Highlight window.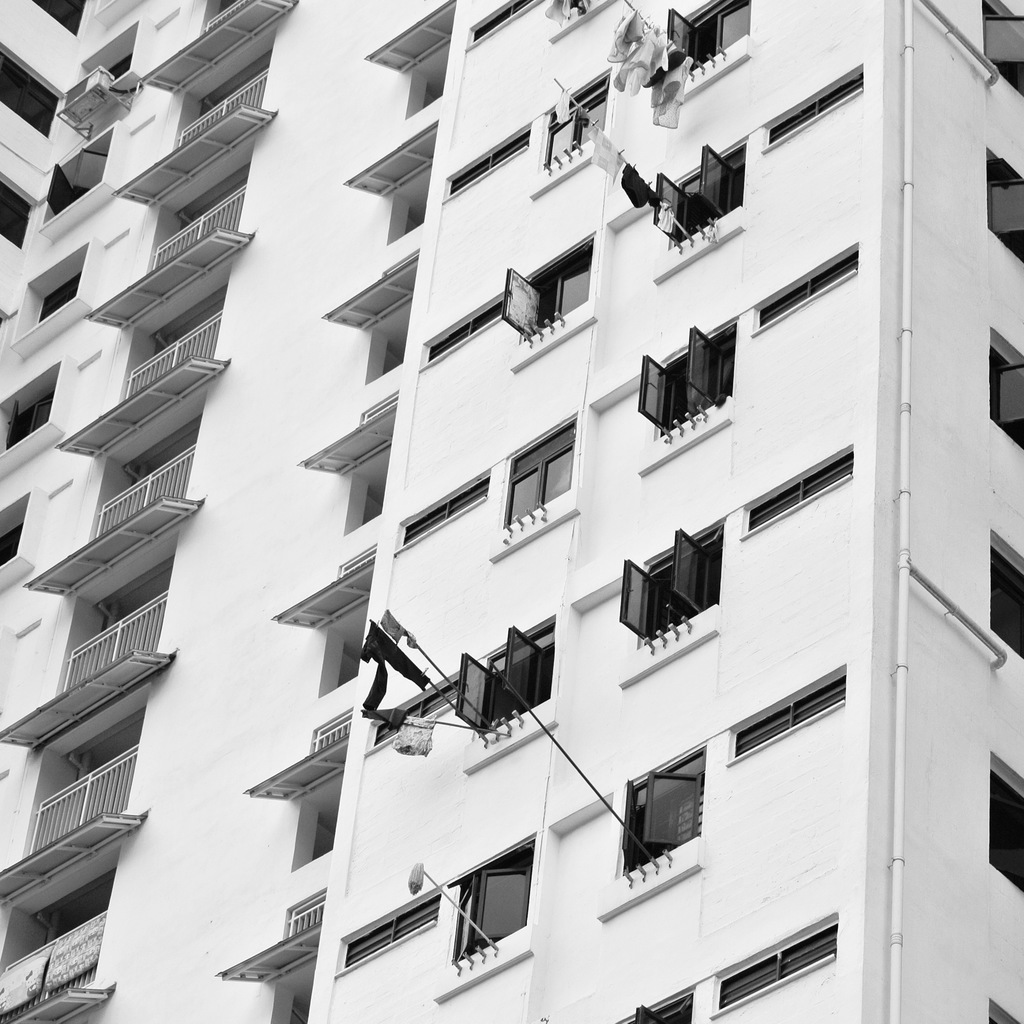
Highlighted region: bbox=(28, 0, 86, 35).
